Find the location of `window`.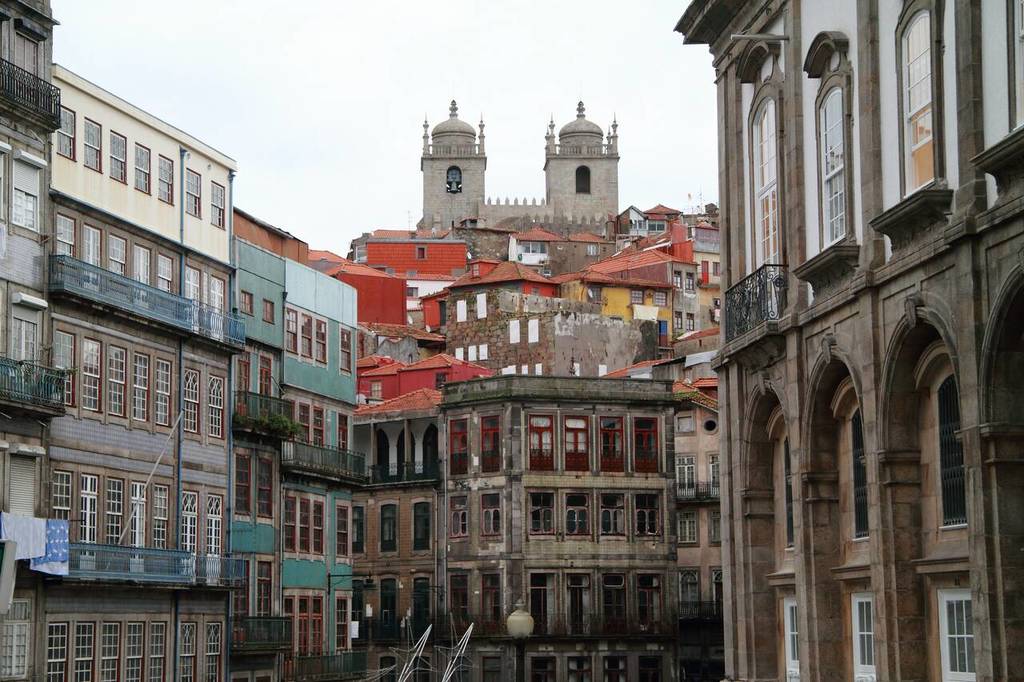
Location: x1=634 y1=417 x2=658 y2=472.
